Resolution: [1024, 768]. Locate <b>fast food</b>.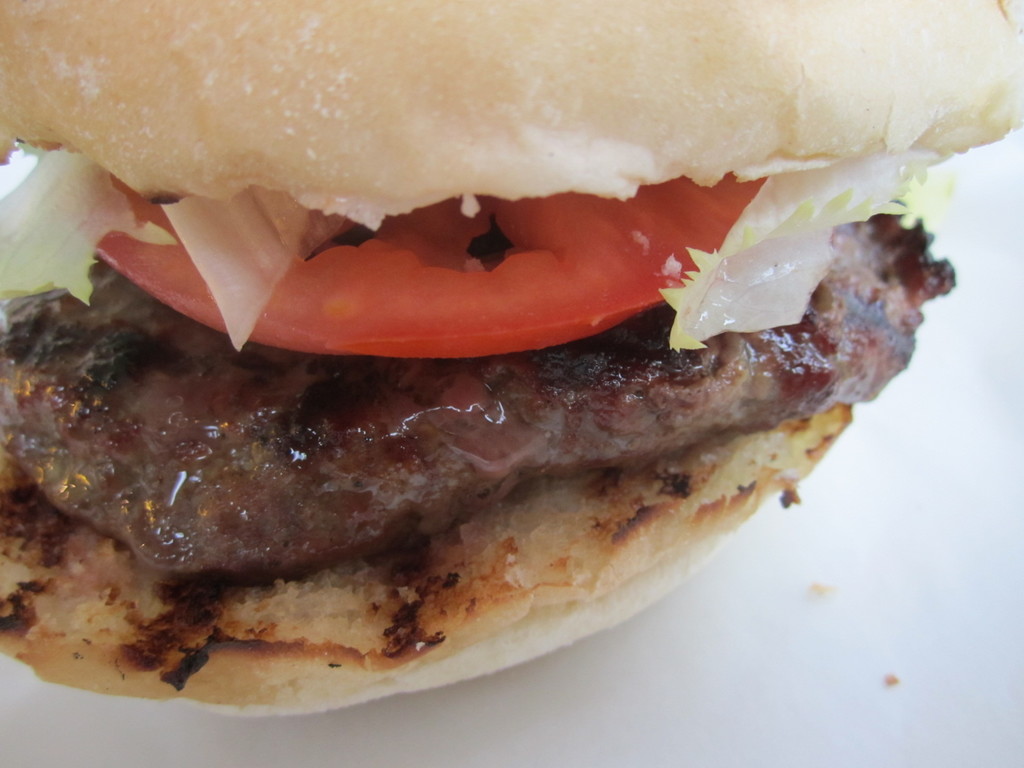
detection(0, 0, 1023, 718).
